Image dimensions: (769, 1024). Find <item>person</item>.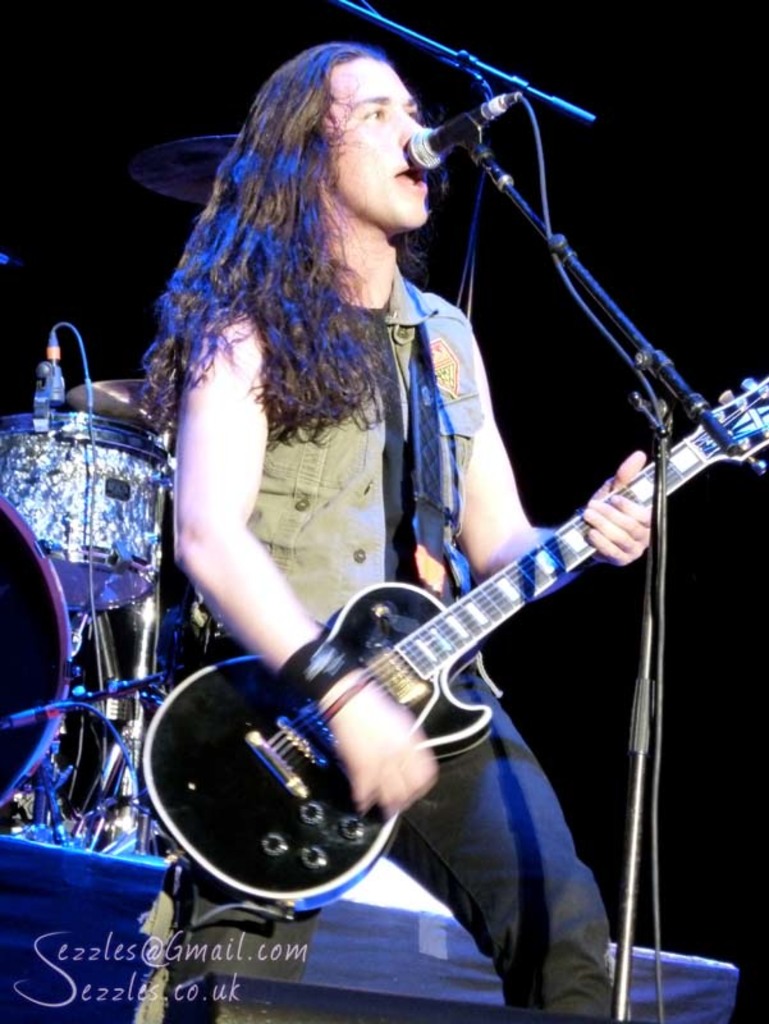
(165,36,692,1015).
